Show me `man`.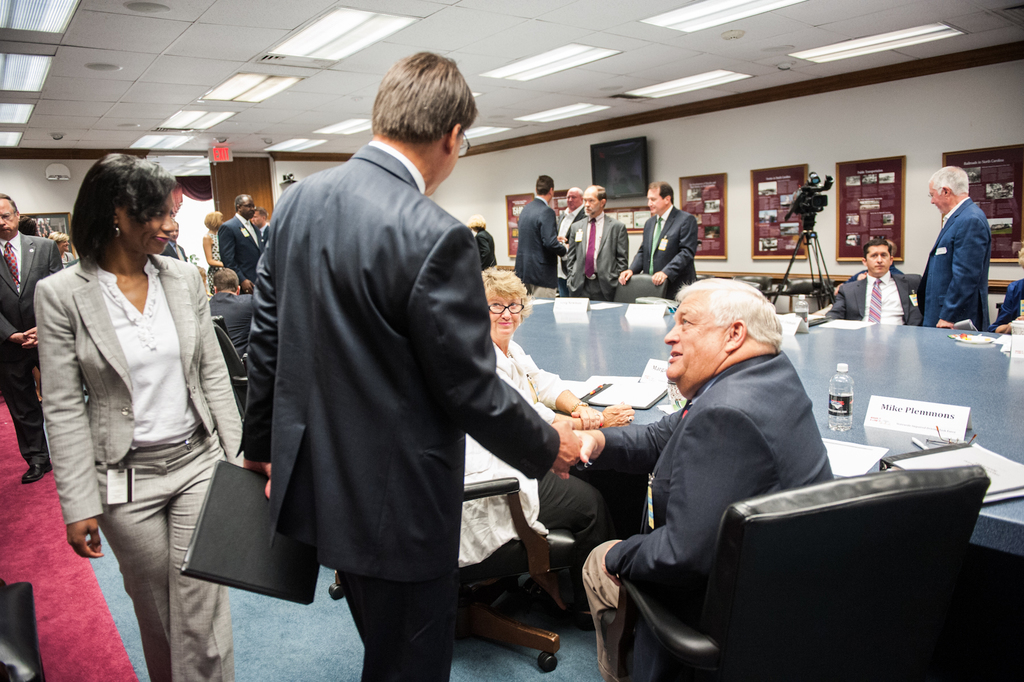
`man` is here: left=553, top=183, right=589, bottom=287.
